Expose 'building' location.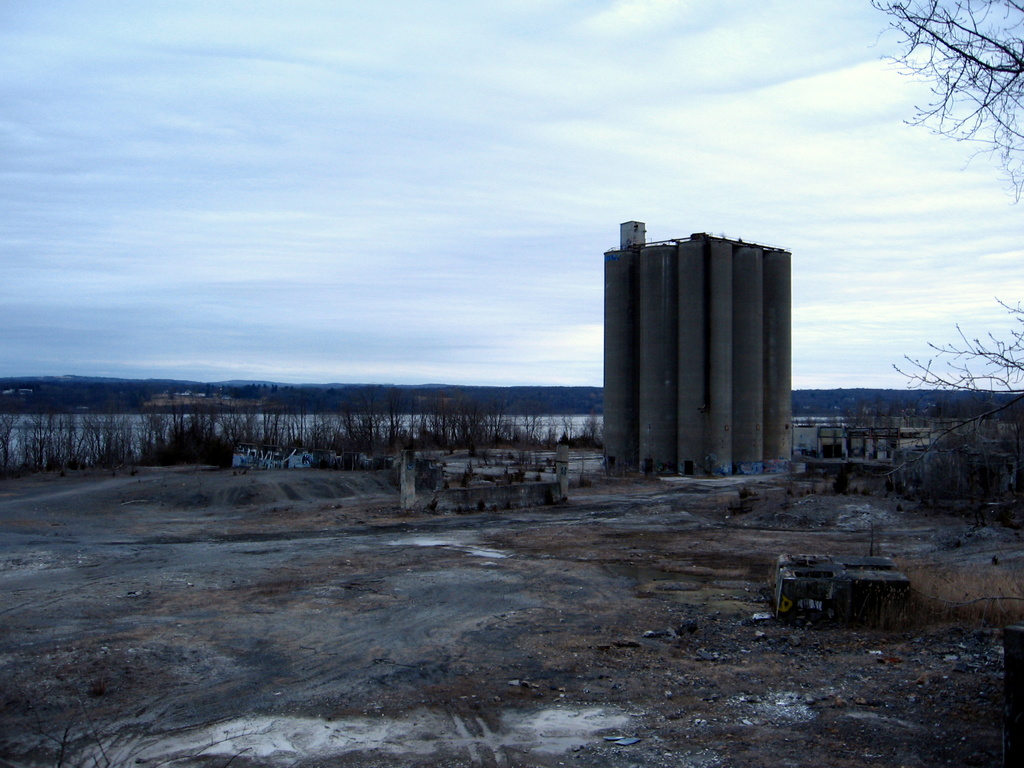
Exposed at detection(604, 220, 792, 478).
